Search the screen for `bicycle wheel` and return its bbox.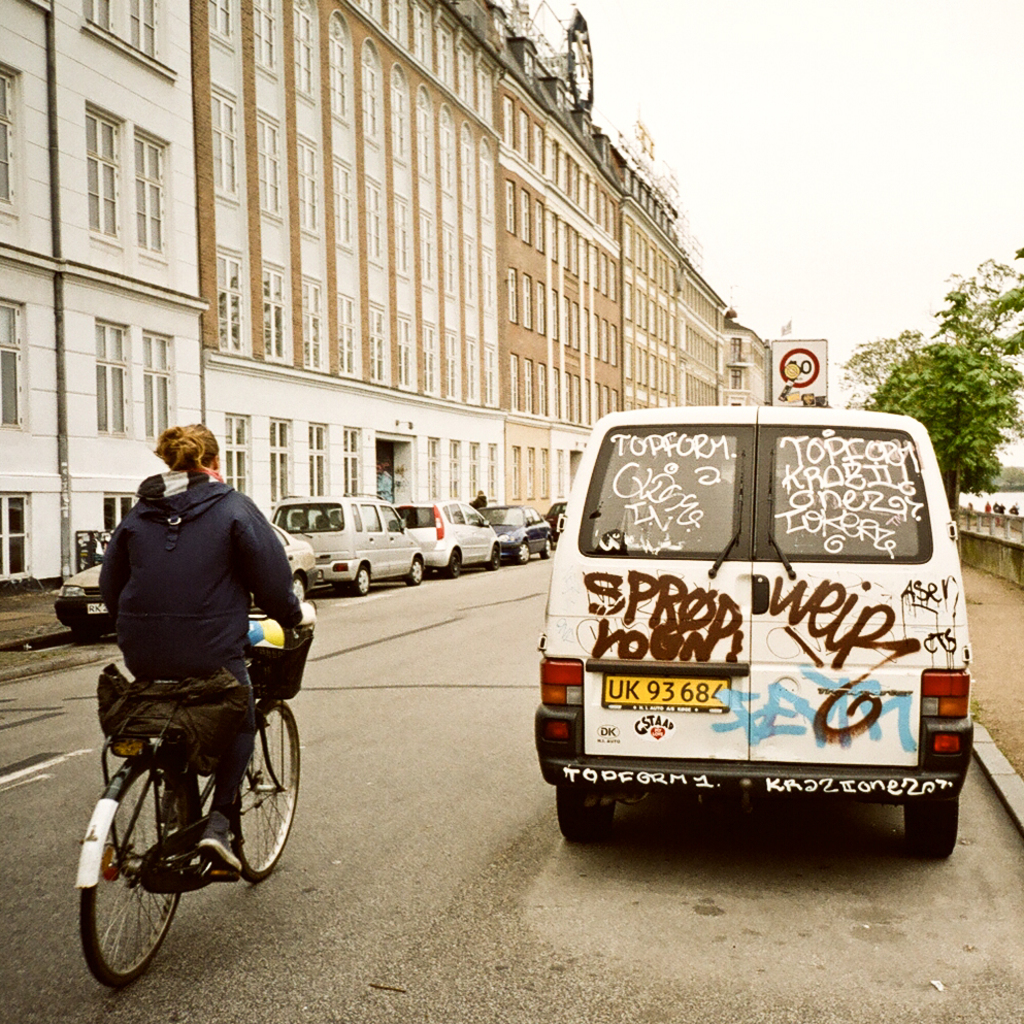
Found: <bbox>230, 698, 302, 880</bbox>.
